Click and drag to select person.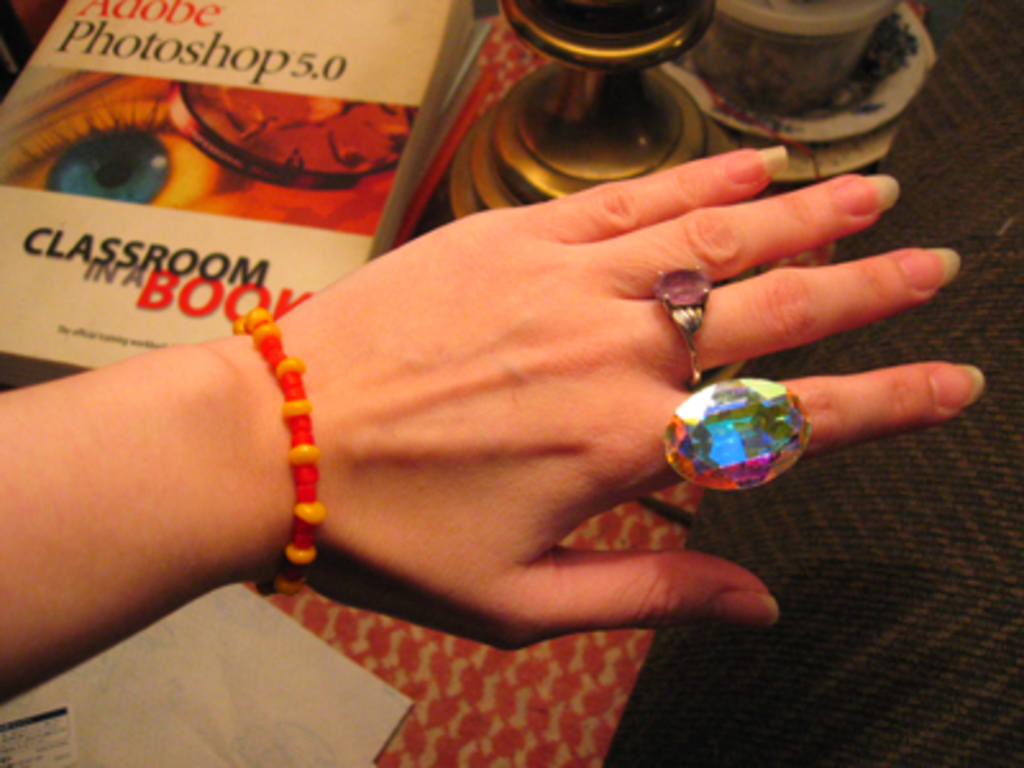
Selection: 0,143,986,704.
